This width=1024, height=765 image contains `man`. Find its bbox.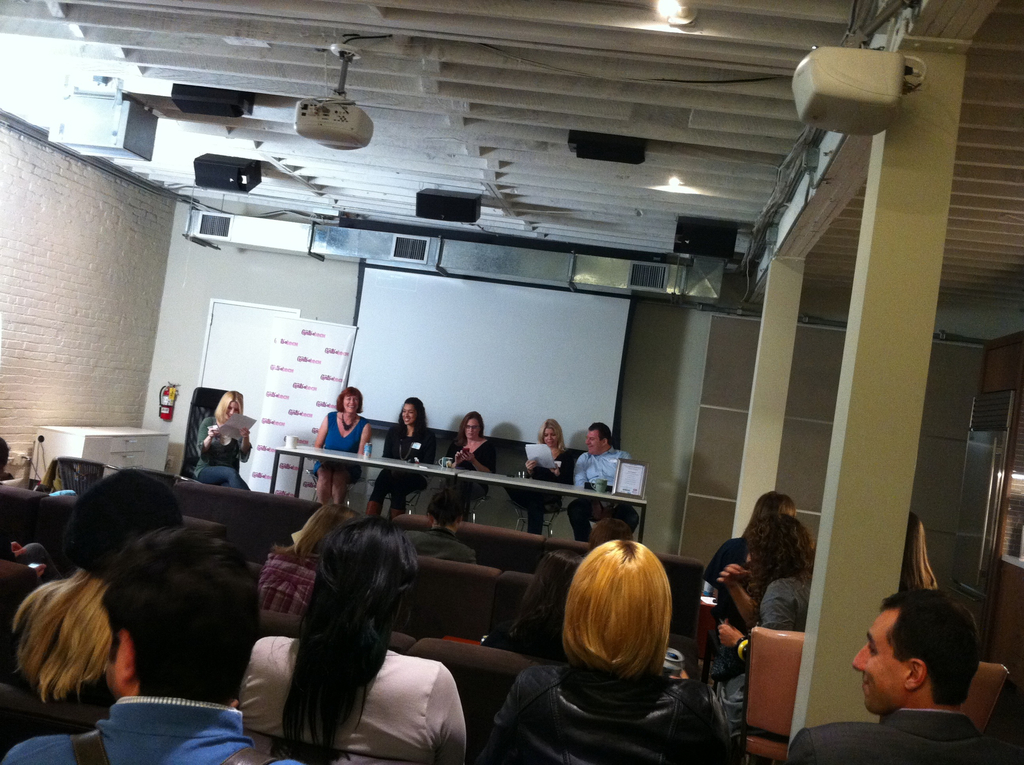
pyautogui.locateOnScreen(563, 416, 640, 540).
